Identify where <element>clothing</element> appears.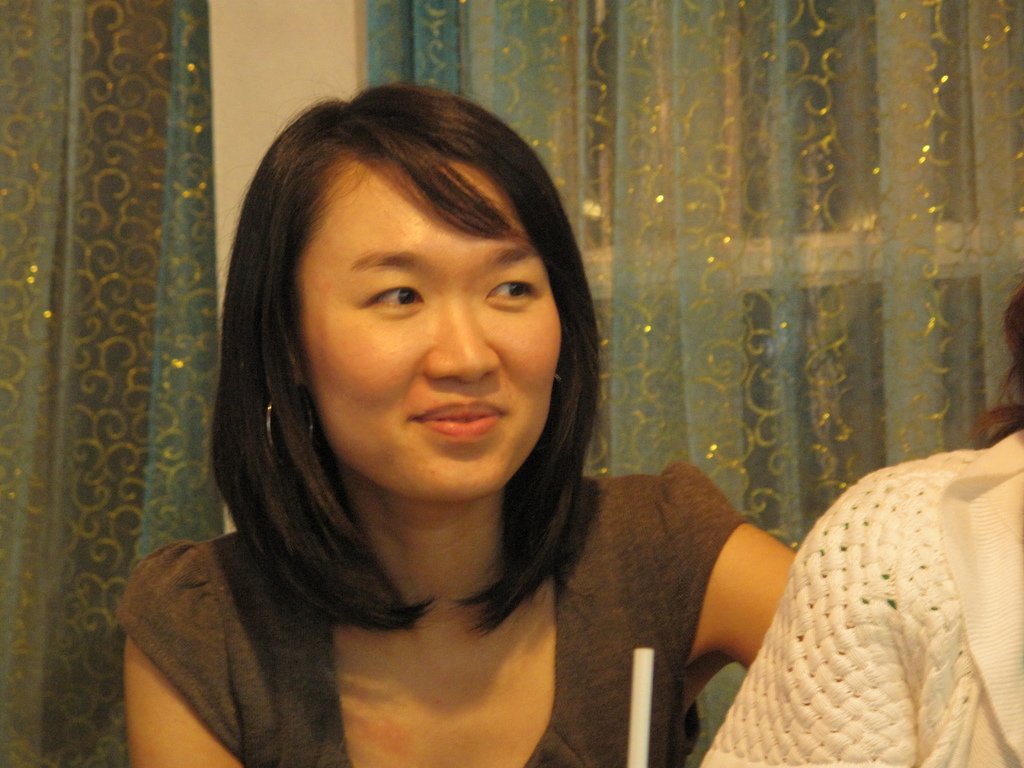
Appears at BBox(110, 458, 758, 767).
